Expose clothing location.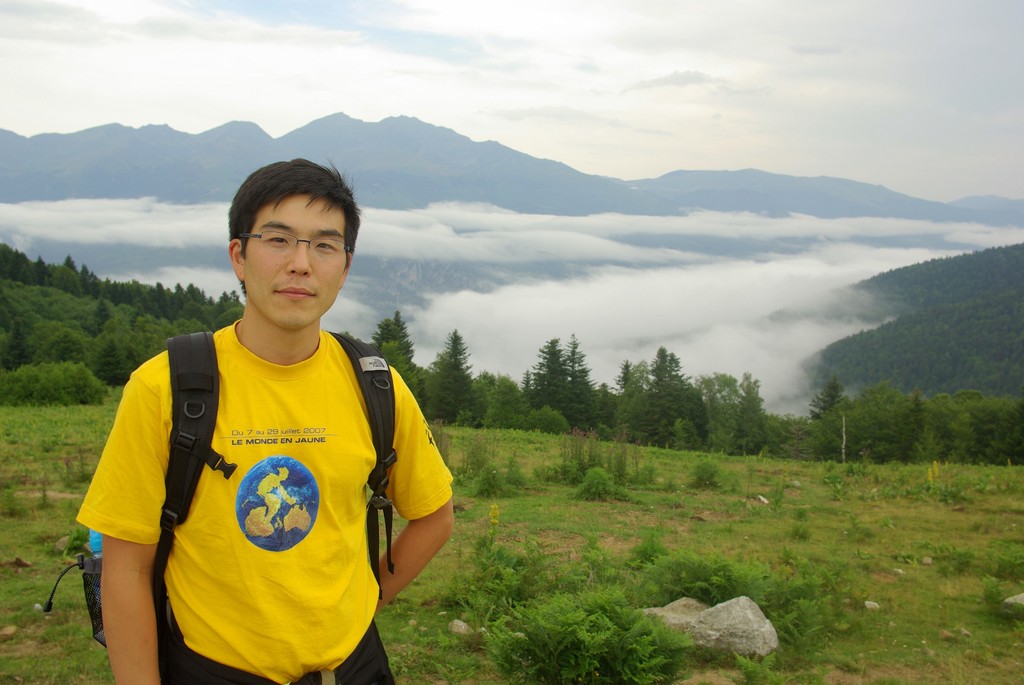
Exposed at [x1=108, y1=309, x2=422, y2=673].
